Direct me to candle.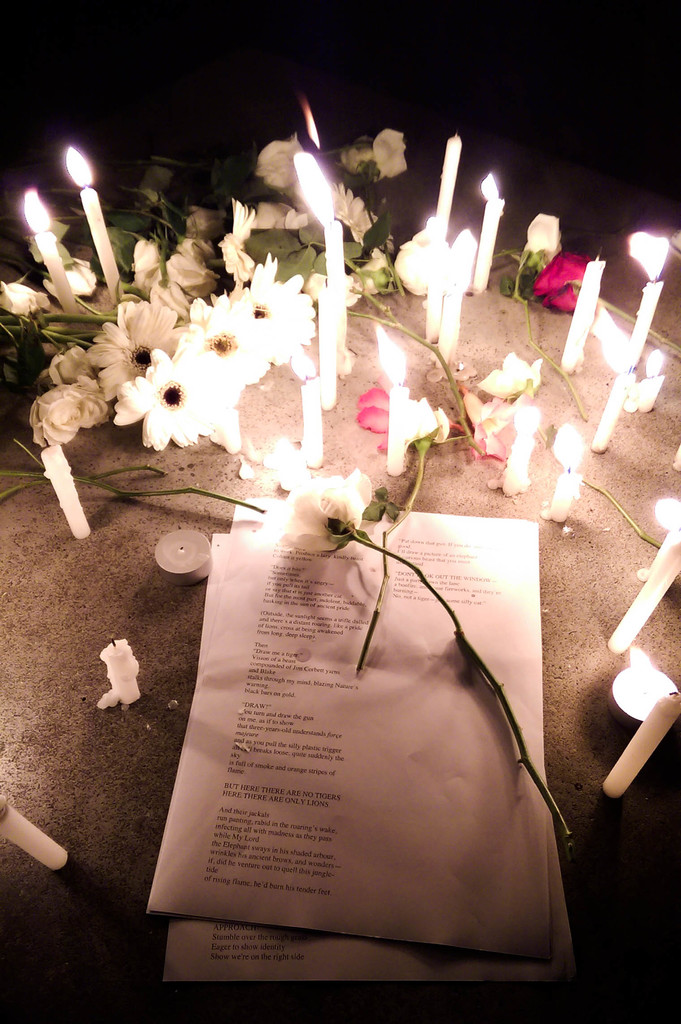
Direction: left=0, top=796, right=67, bottom=870.
